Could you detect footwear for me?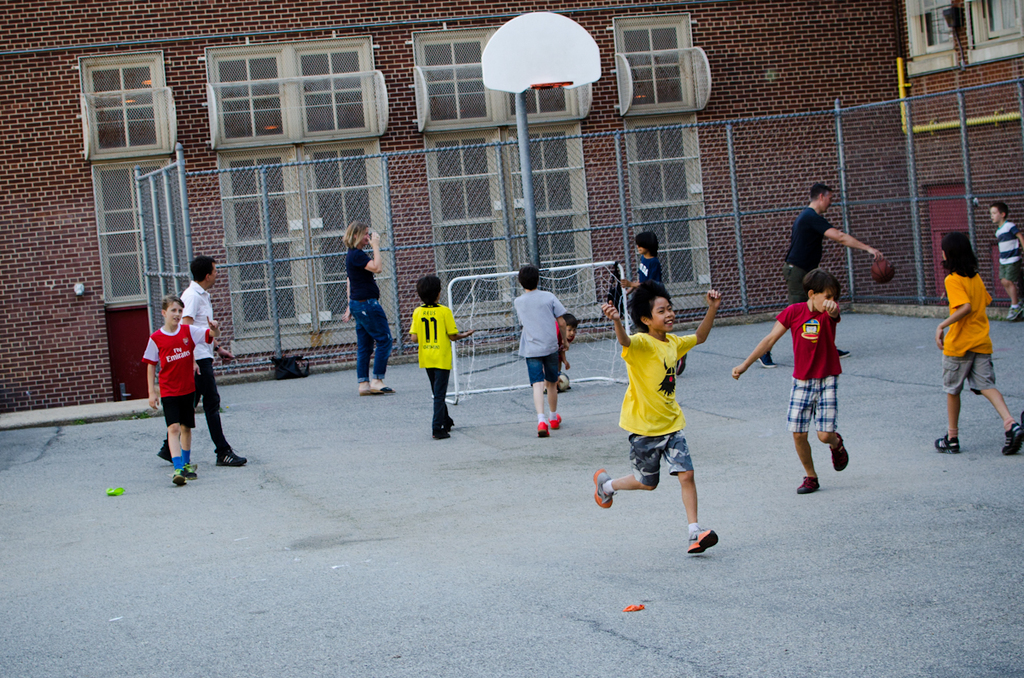
Detection result: <bbox>686, 524, 722, 556</bbox>.
